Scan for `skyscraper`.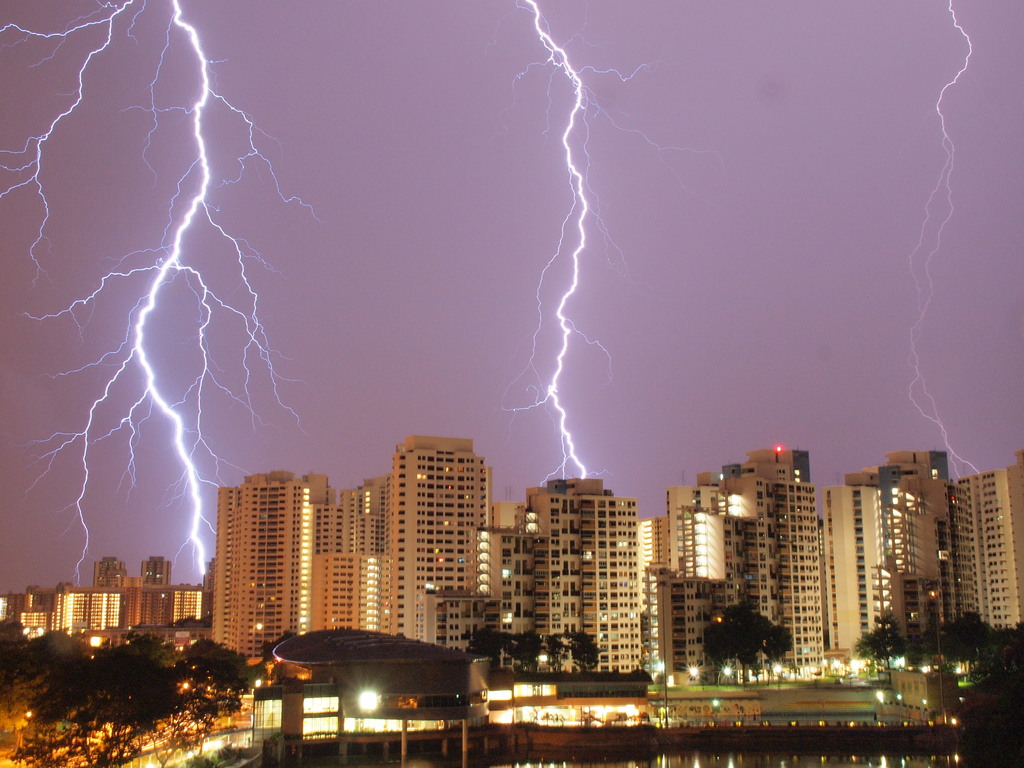
Scan result: [x1=353, y1=406, x2=502, y2=664].
